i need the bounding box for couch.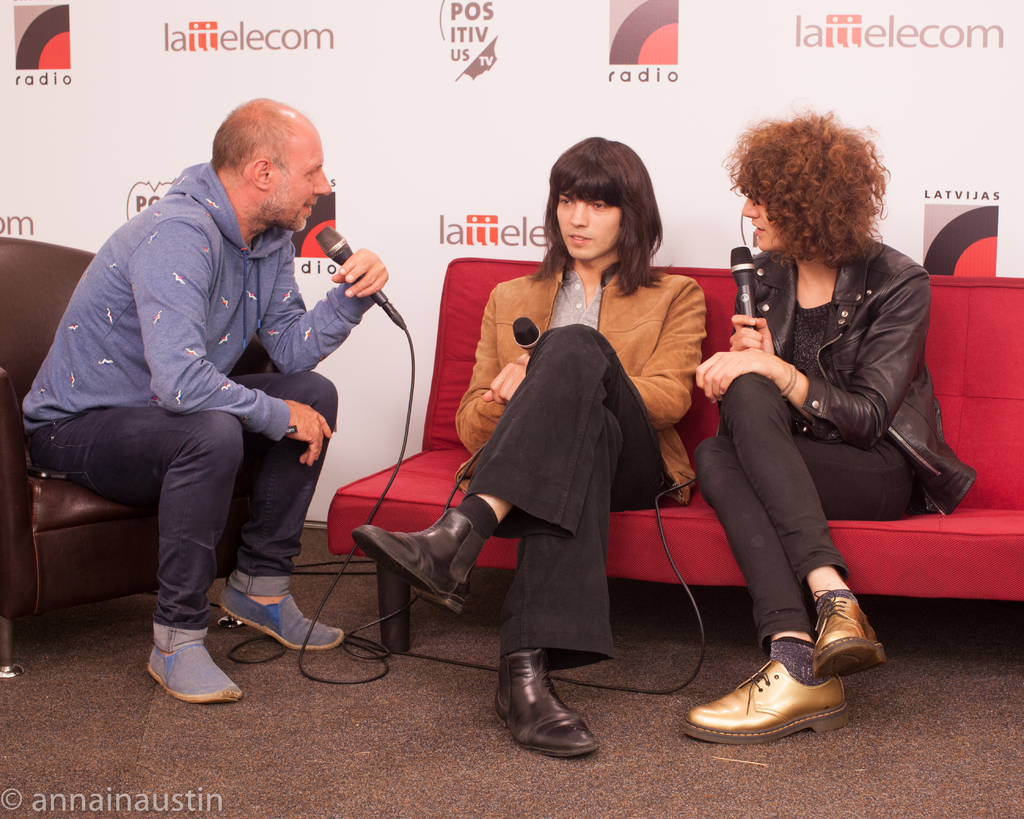
Here it is: <bbox>289, 258, 986, 744</bbox>.
